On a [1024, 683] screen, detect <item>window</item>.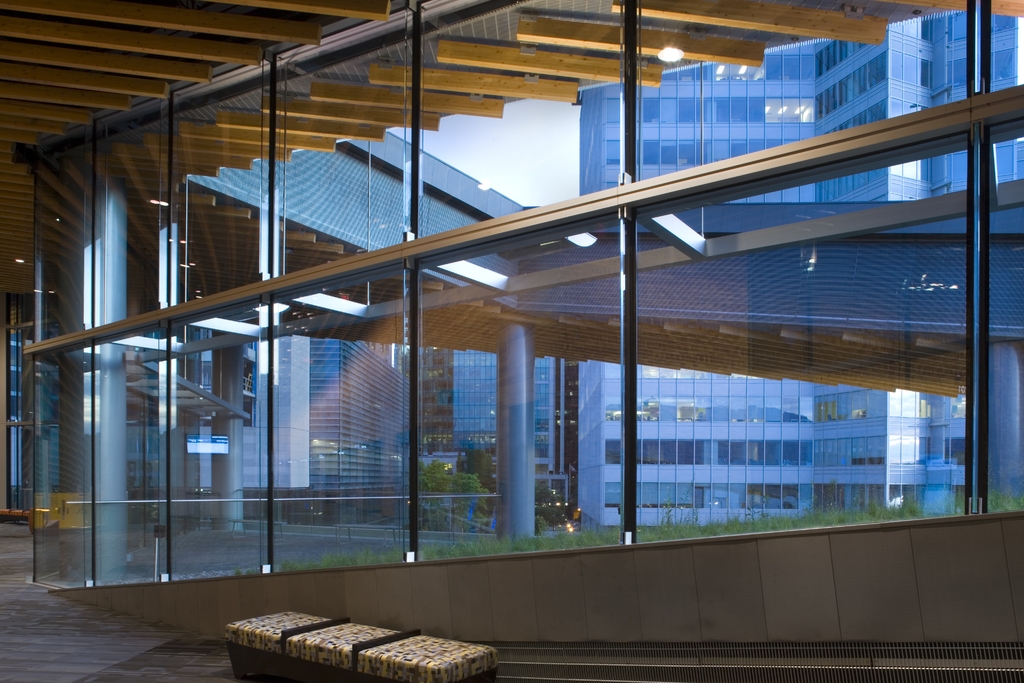
[left=632, top=126, right=967, bottom=544].
